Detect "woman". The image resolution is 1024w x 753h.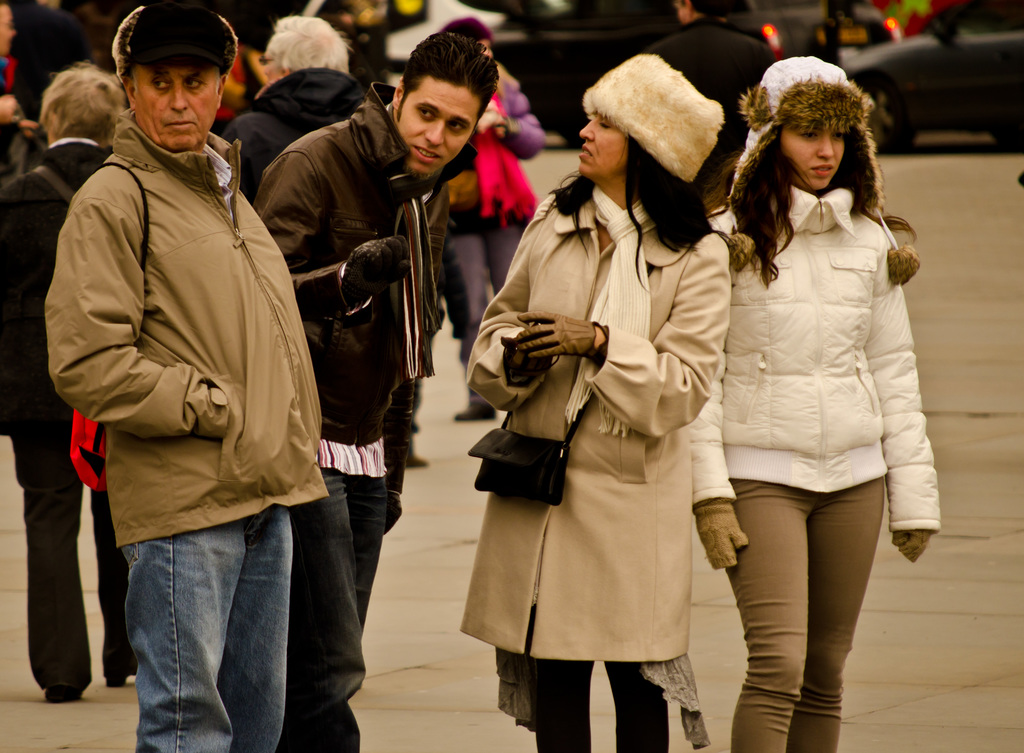
(left=468, top=53, right=735, bottom=738).
